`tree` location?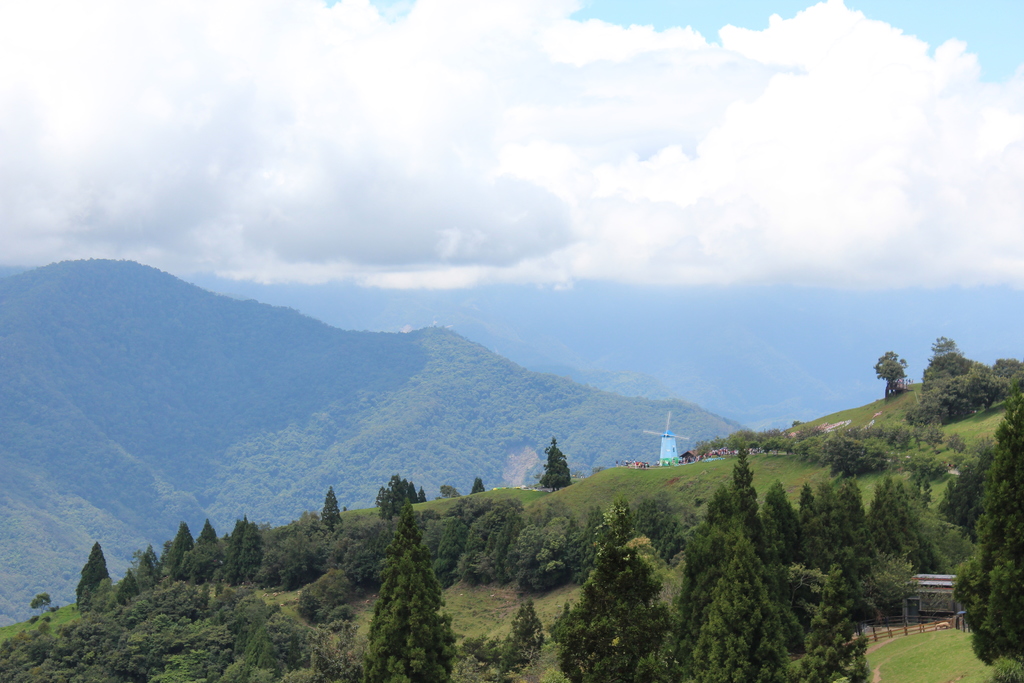
(left=186, top=520, right=225, bottom=573)
